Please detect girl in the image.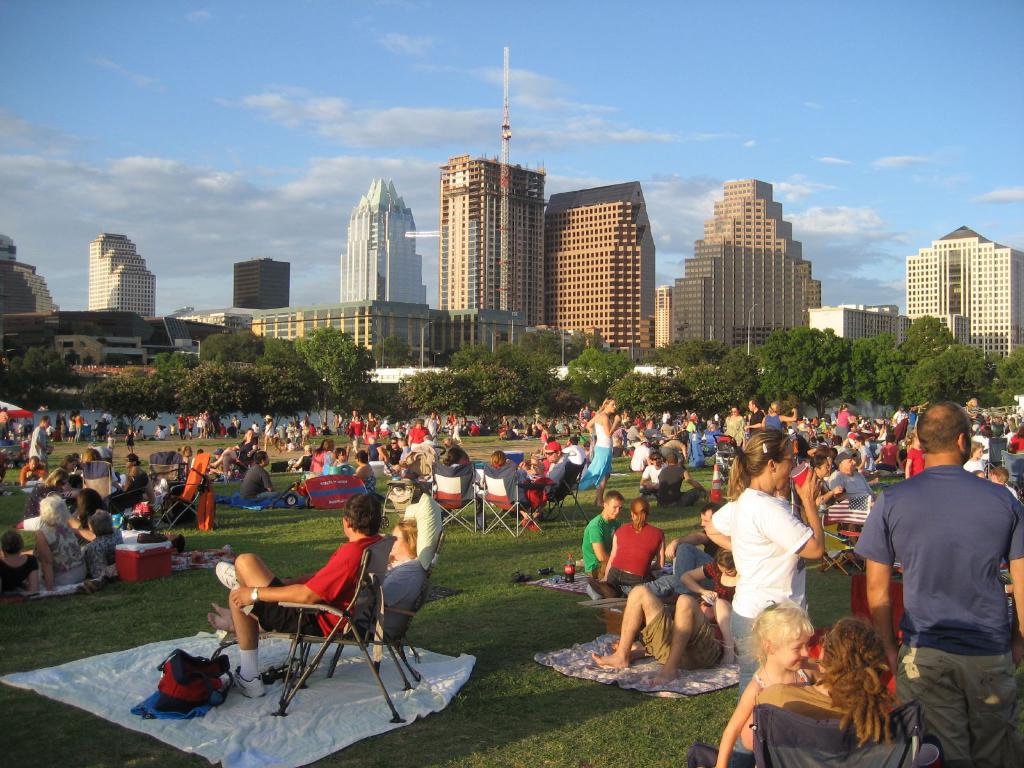
bbox=[122, 426, 138, 455].
